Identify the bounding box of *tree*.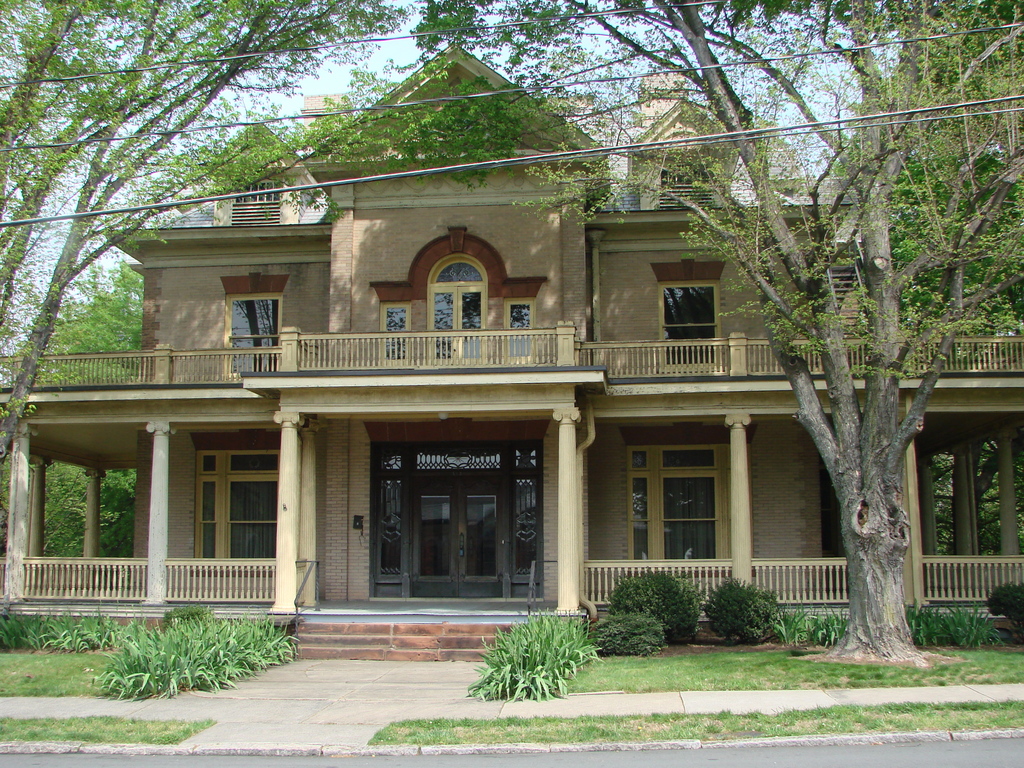
bbox=(20, 257, 152, 565).
